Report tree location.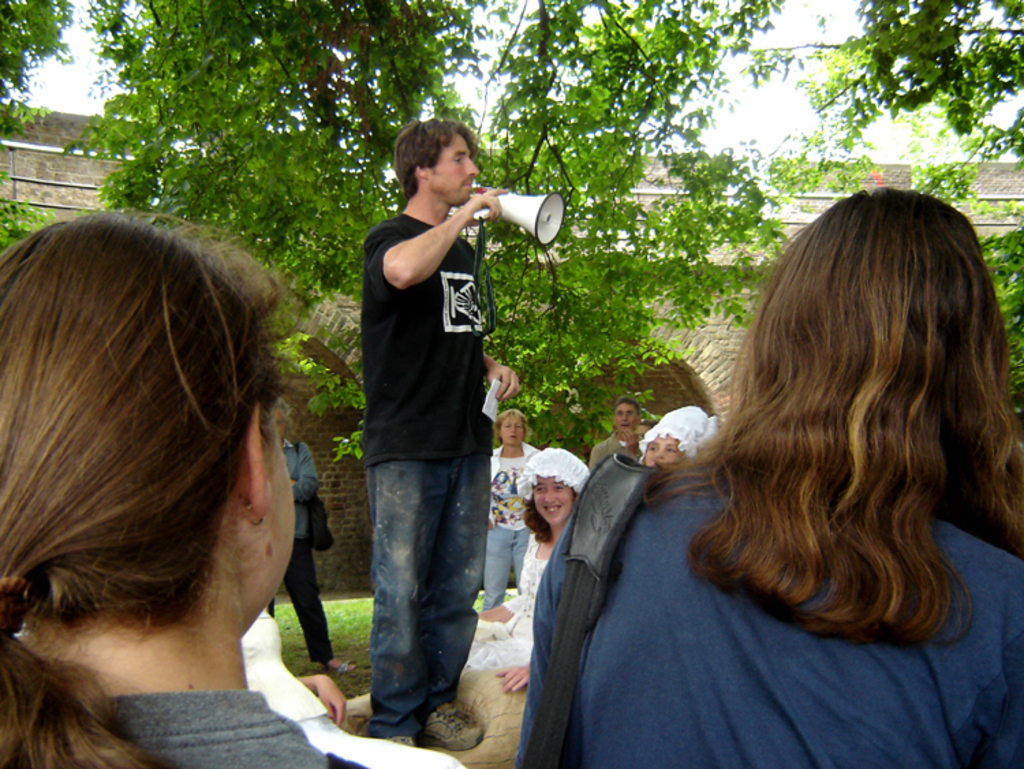
Report: box=[0, 0, 1023, 477].
